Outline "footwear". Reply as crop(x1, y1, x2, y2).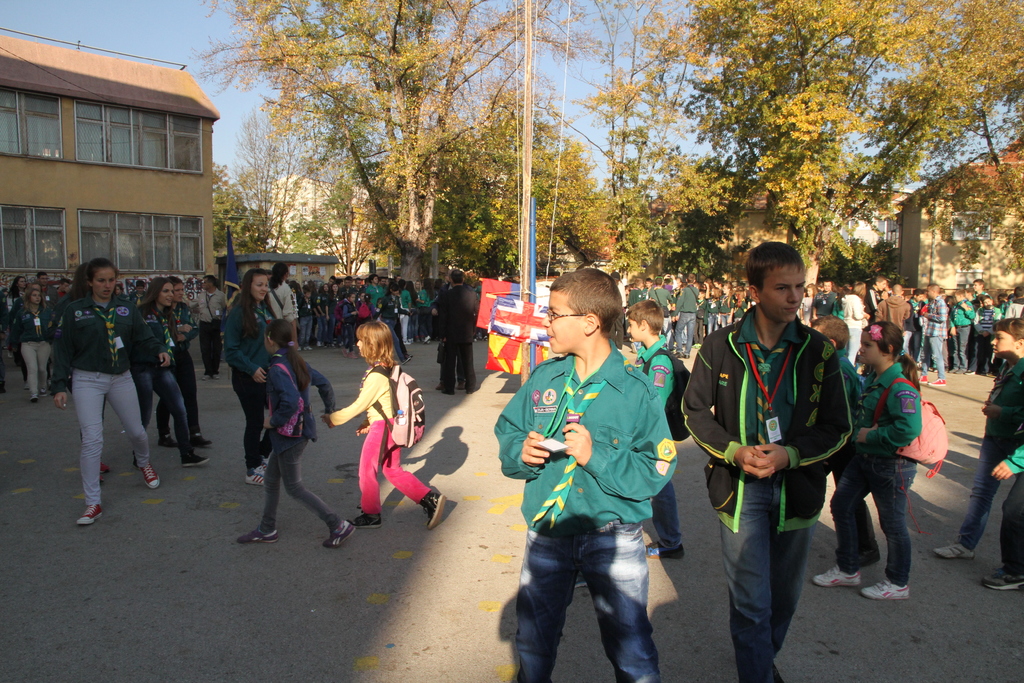
crop(191, 433, 208, 447).
